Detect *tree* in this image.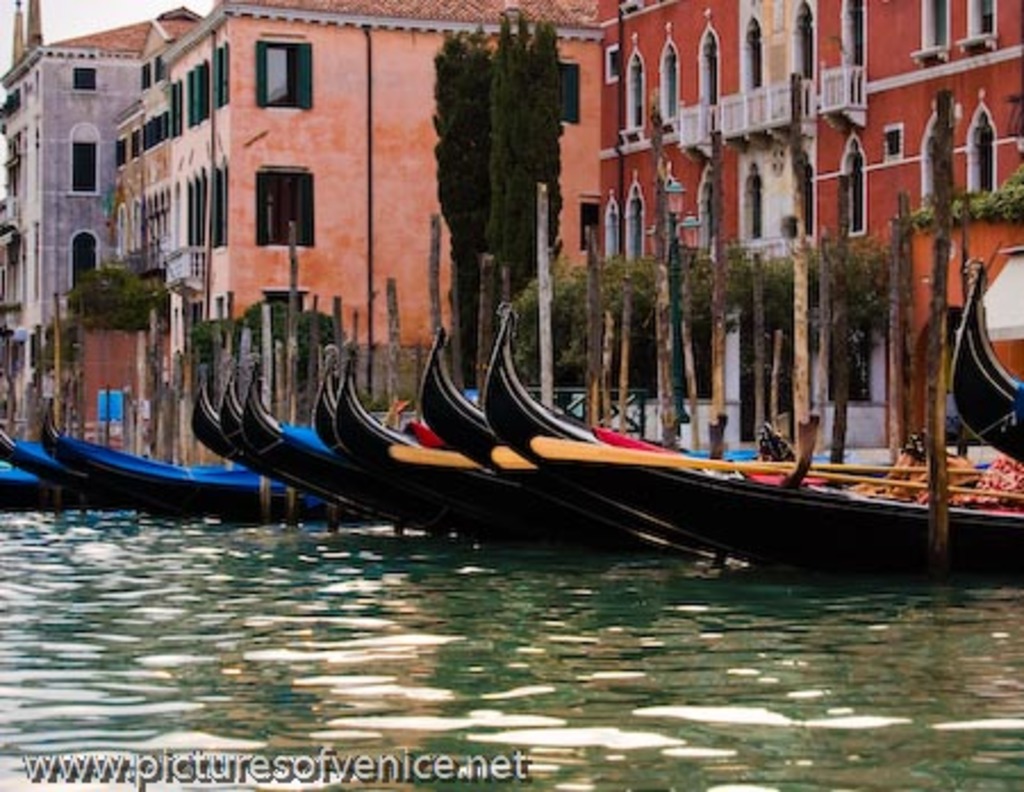
Detection: 435,14,569,389.
